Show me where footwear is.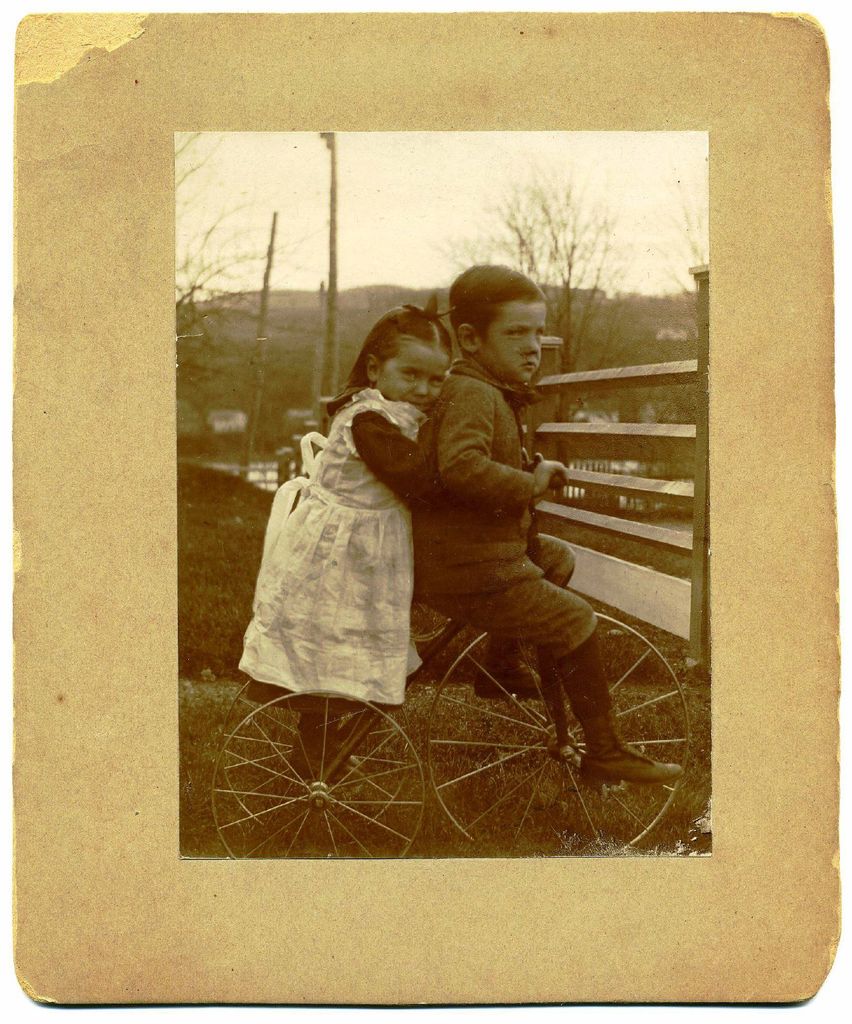
footwear is at box(556, 705, 674, 819).
